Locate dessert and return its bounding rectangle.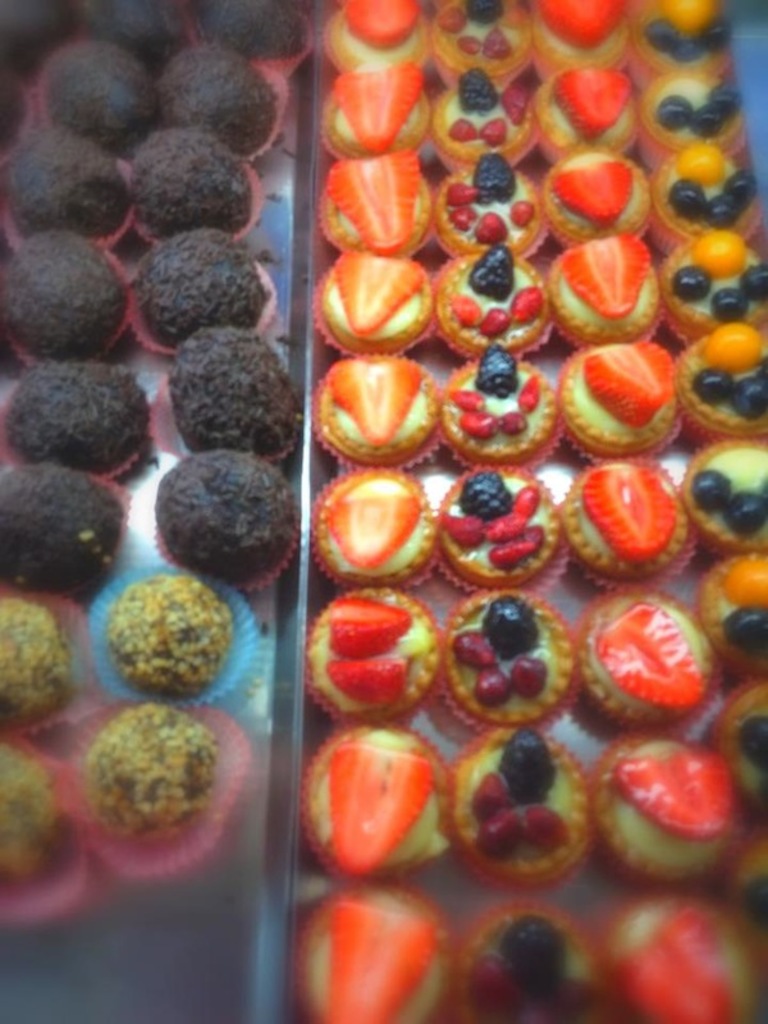
538 0 605 51.
